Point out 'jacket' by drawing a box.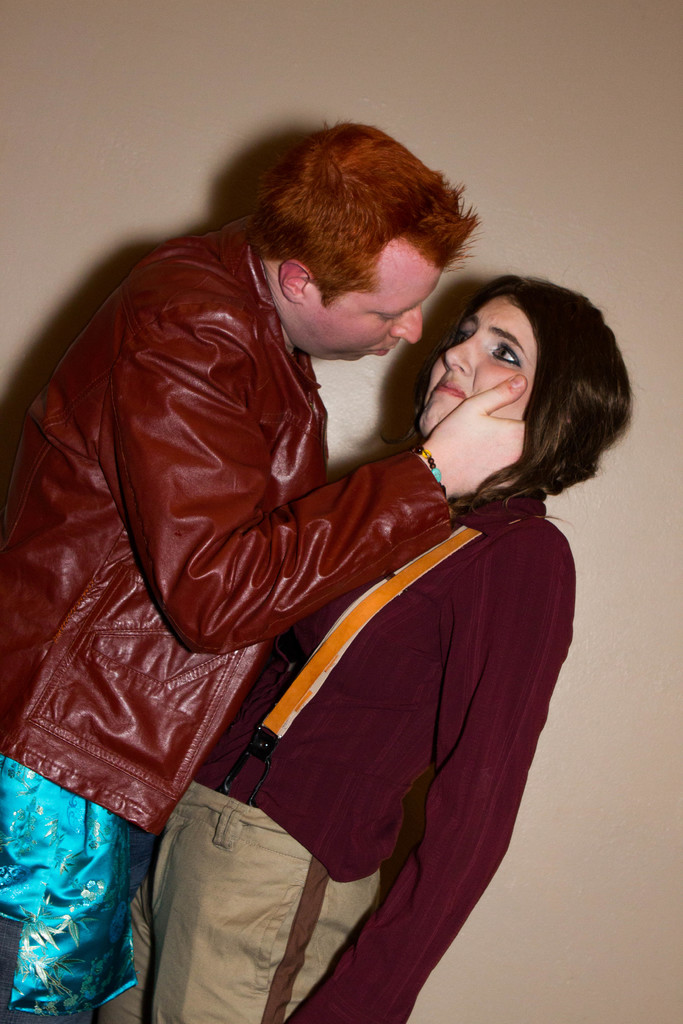
bbox(44, 180, 498, 752).
